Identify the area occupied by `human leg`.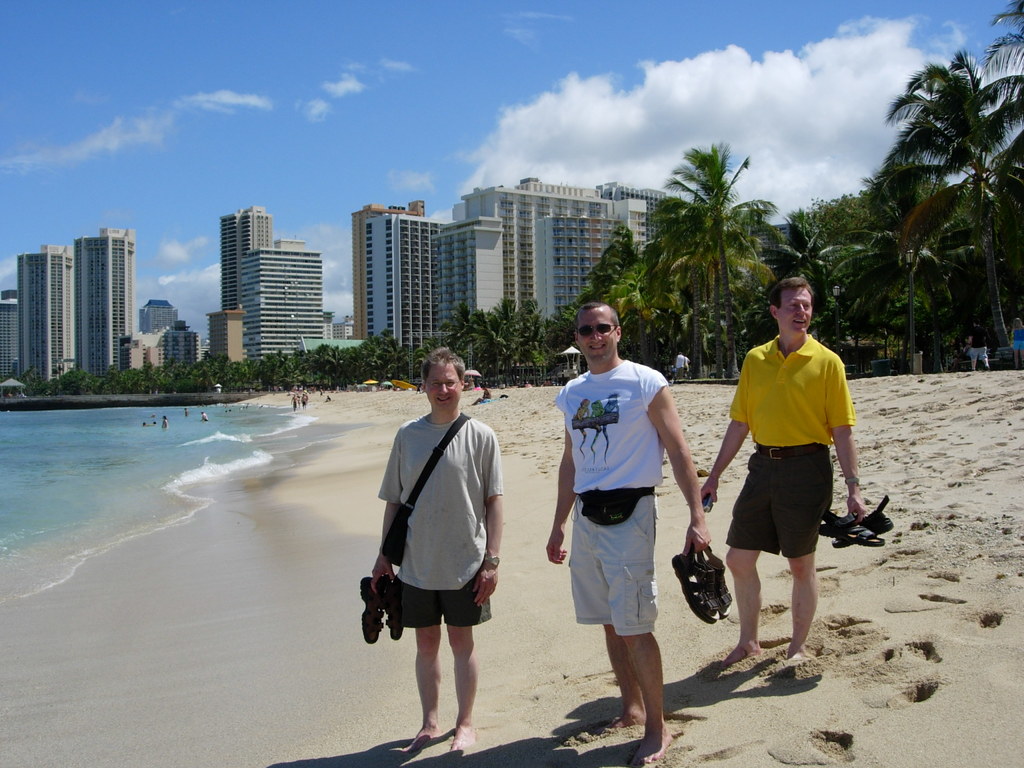
Area: left=789, top=554, right=817, bottom=659.
